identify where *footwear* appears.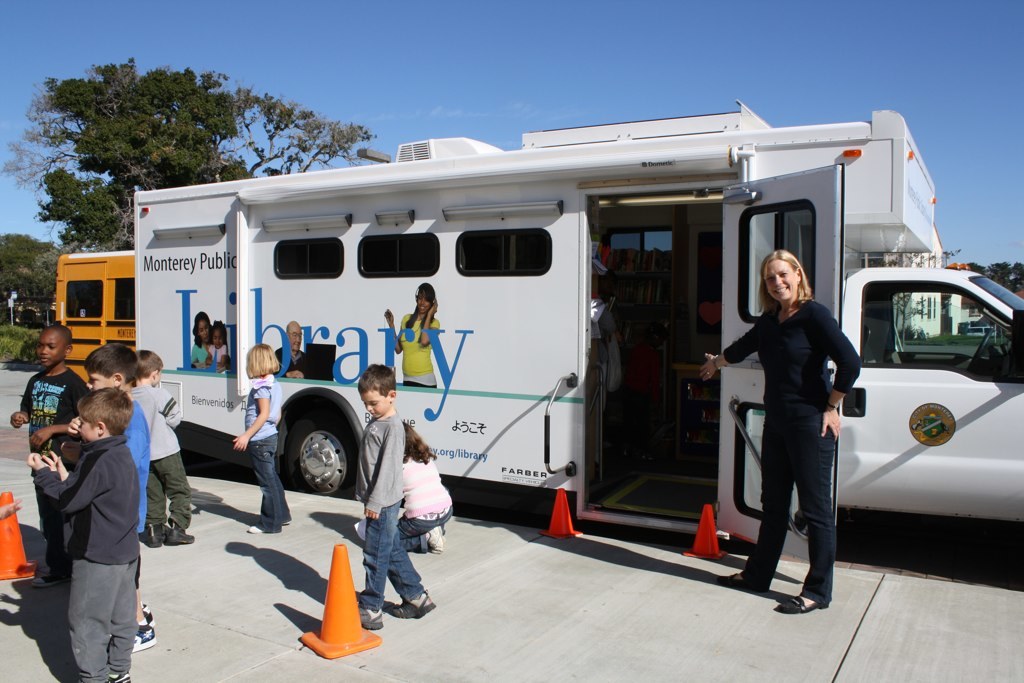
Appears at 168,524,195,548.
